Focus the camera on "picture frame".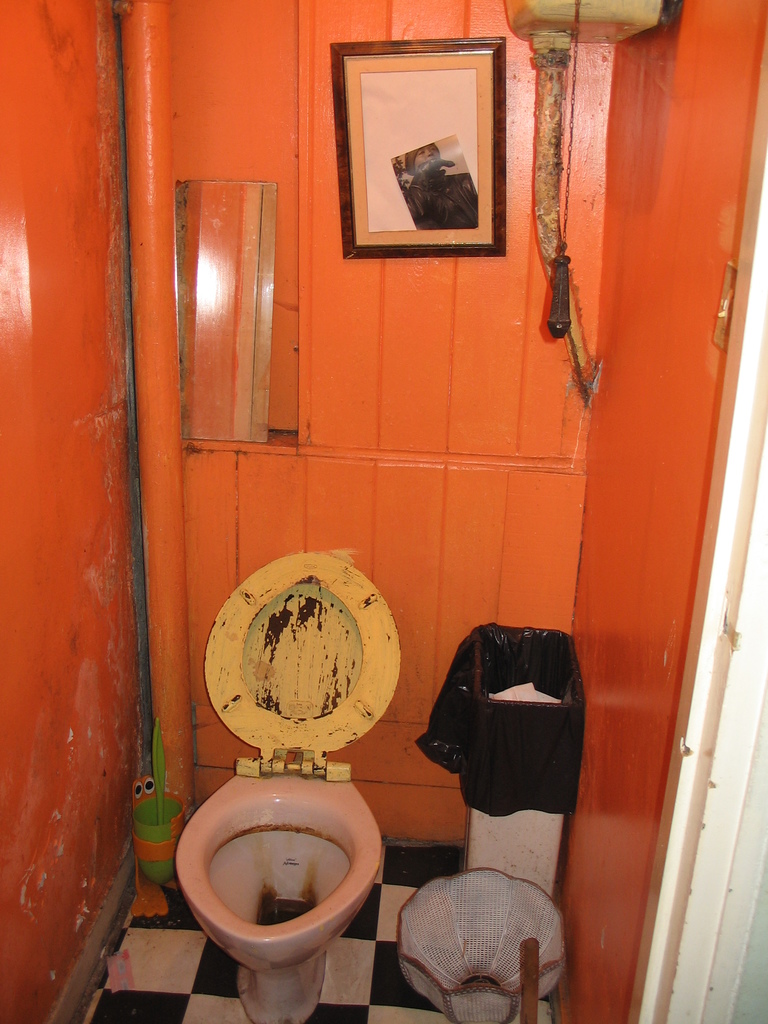
Focus region: bbox=[332, 27, 503, 261].
